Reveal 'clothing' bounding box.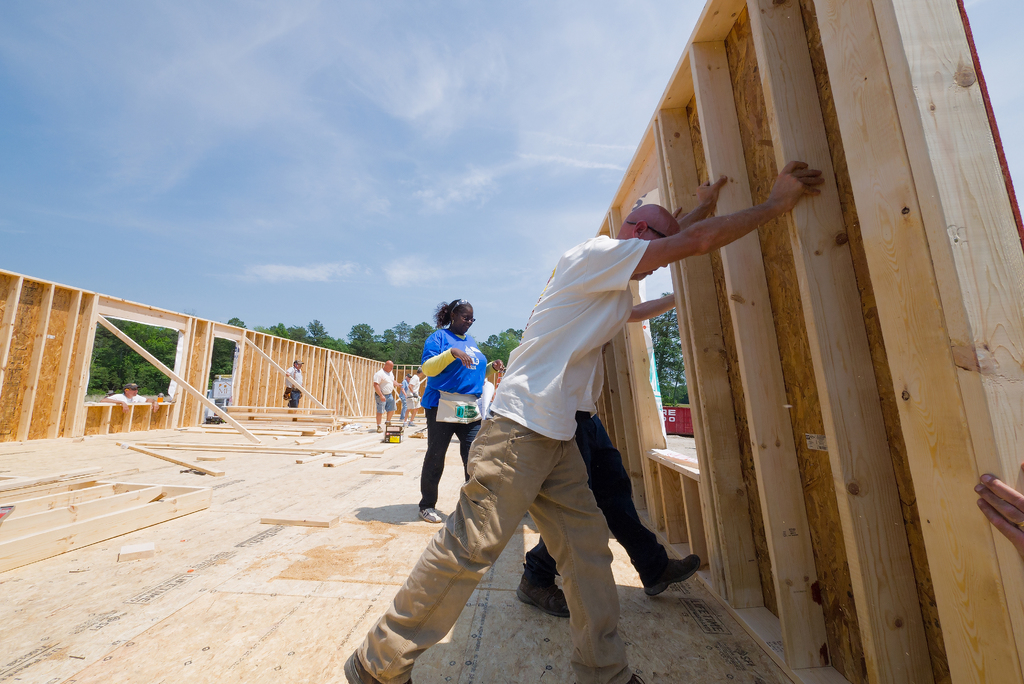
Revealed: bbox=[412, 320, 481, 490].
